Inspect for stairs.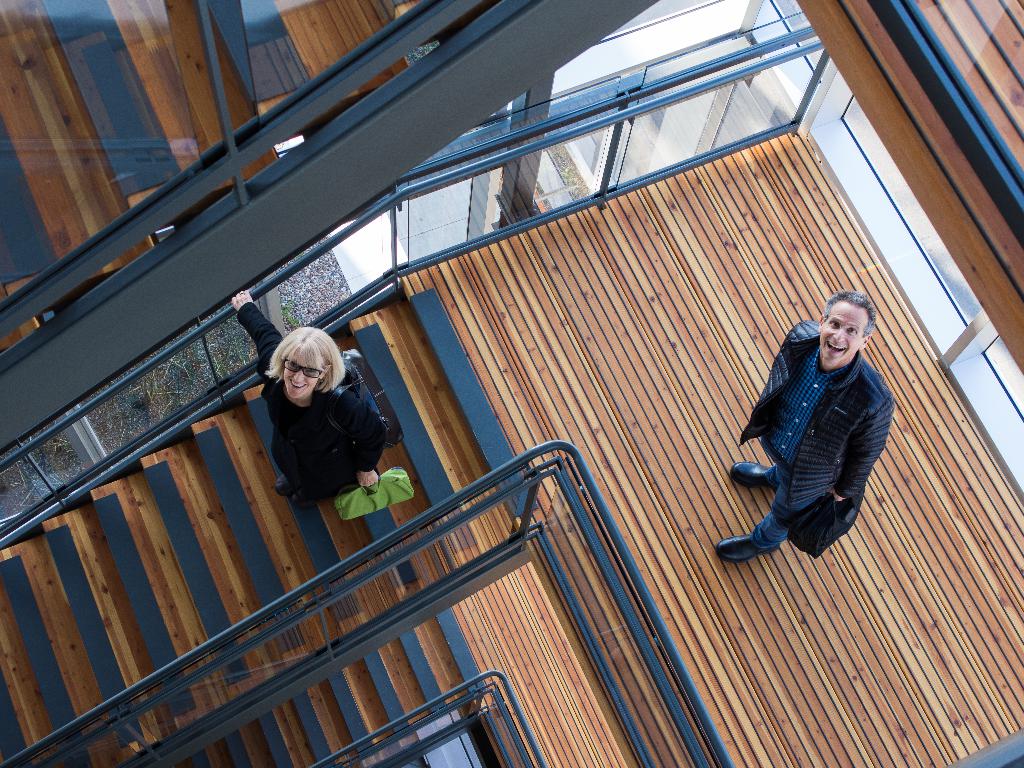
Inspection: 0:0:504:352.
